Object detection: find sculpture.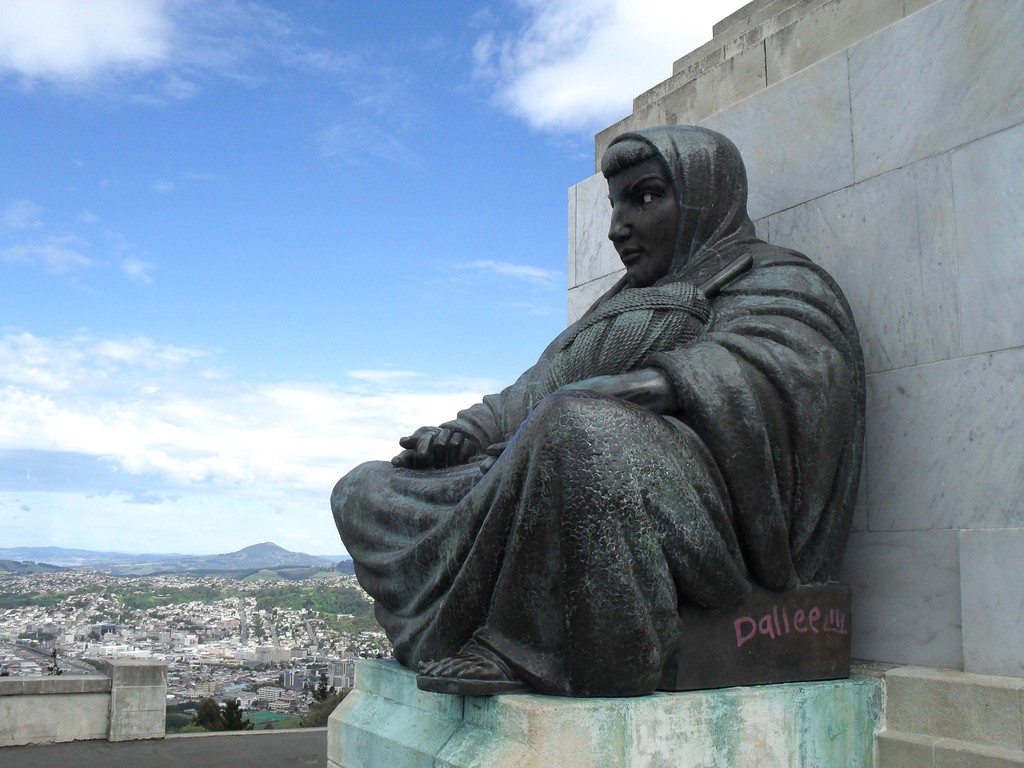
locate(335, 109, 881, 751).
